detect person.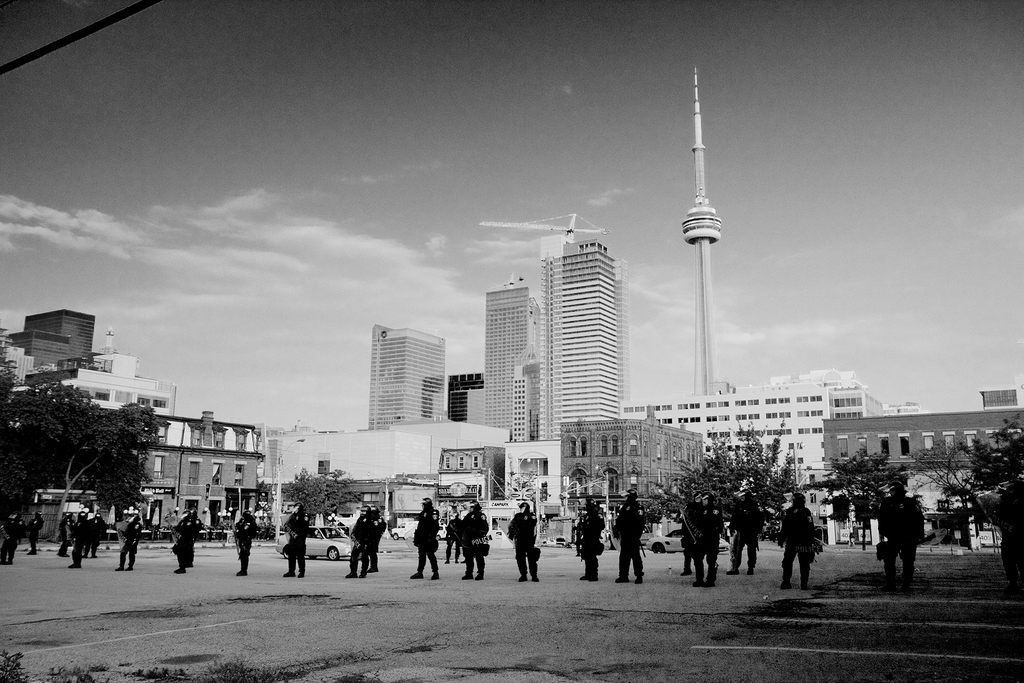
Detected at locate(725, 482, 762, 568).
